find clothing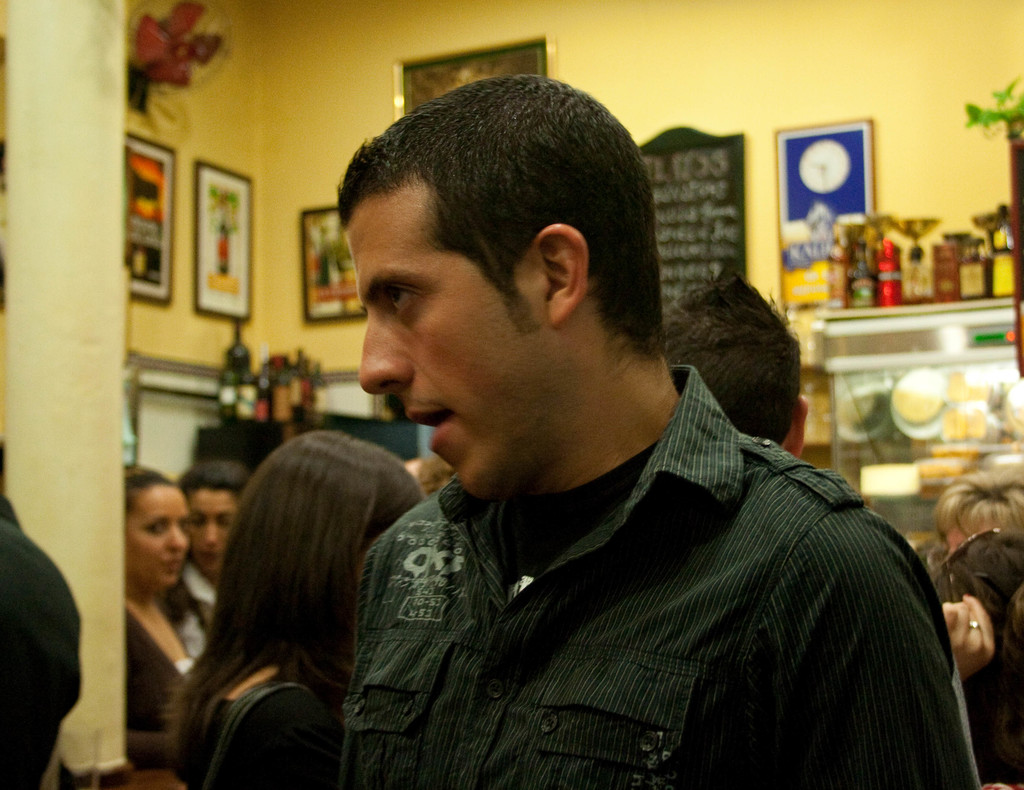
locate(125, 599, 177, 734)
